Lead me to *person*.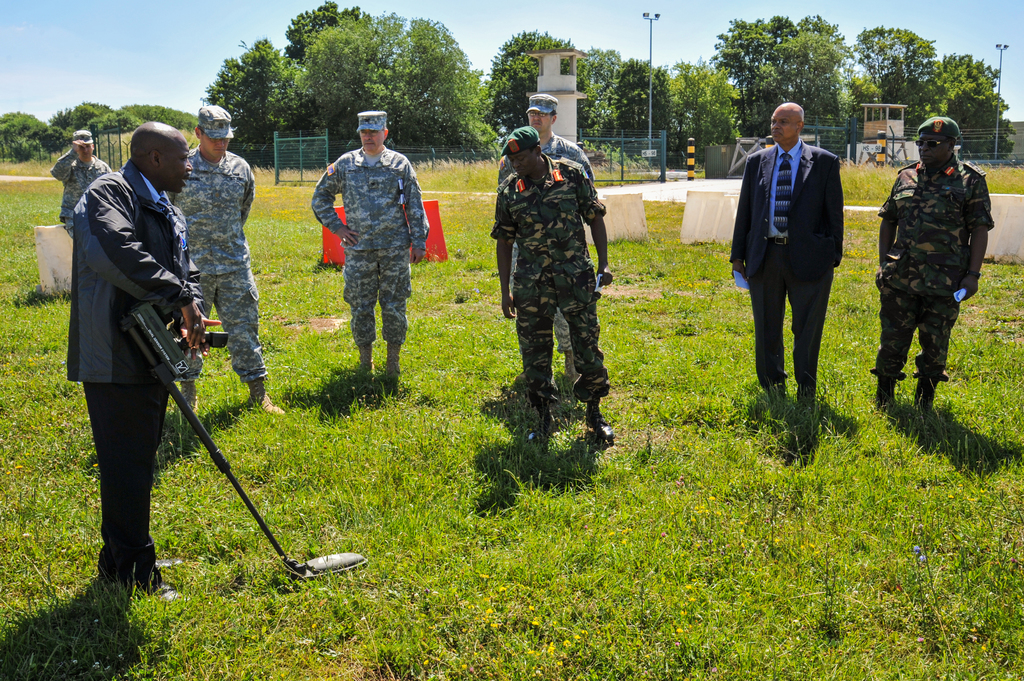
Lead to rect(877, 115, 996, 419).
